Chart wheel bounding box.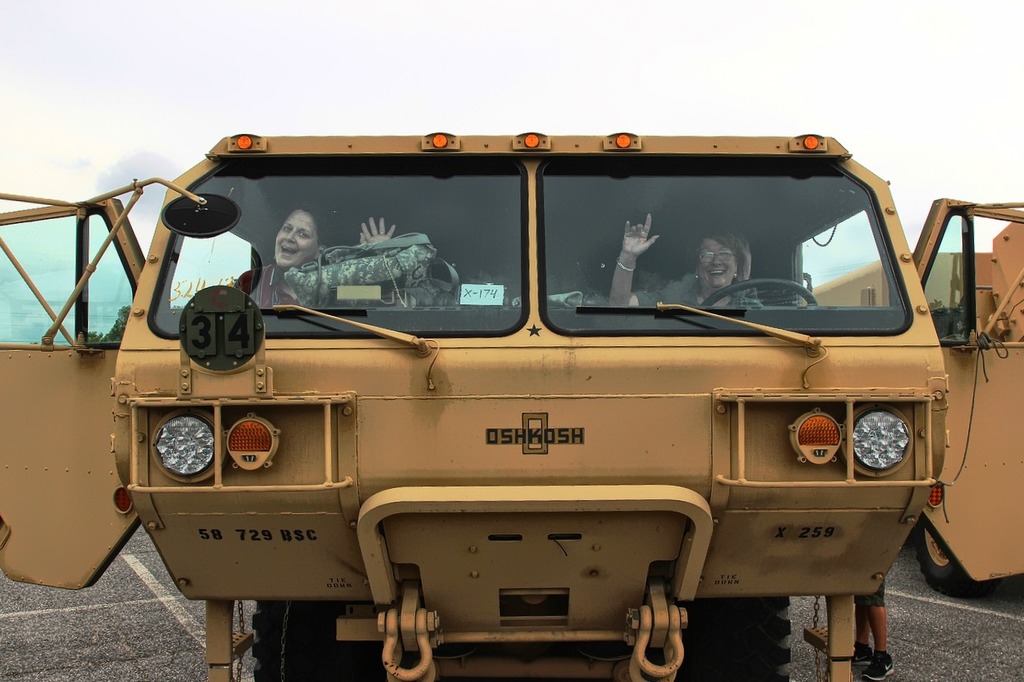
Charted: (x1=245, y1=594, x2=359, y2=681).
